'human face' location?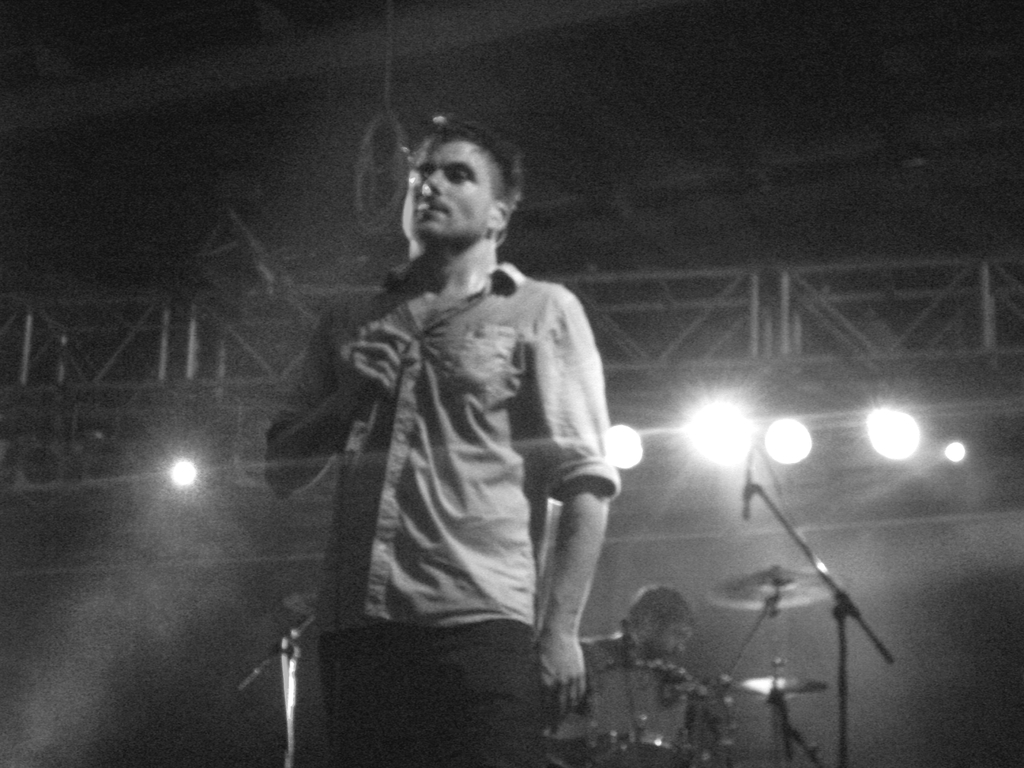
{"x1": 401, "y1": 141, "x2": 493, "y2": 237}
